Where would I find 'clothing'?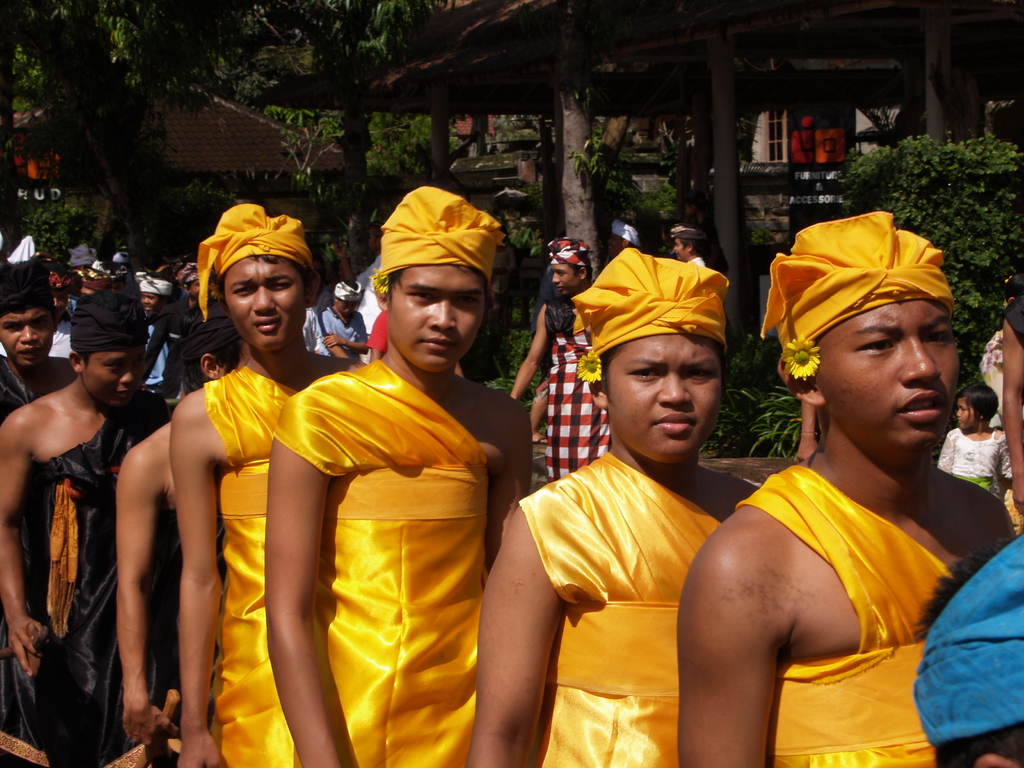
At {"x1": 938, "y1": 429, "x2": 1021, "y2": 493}.
